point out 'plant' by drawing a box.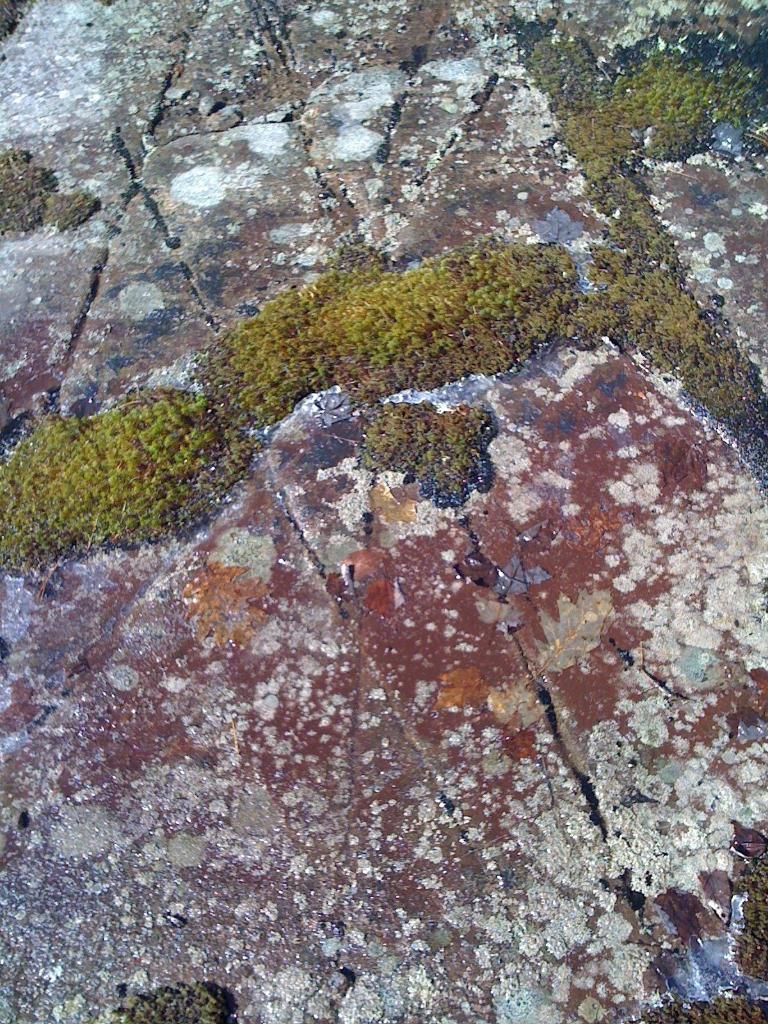
select_region(625, 1000, 765, 1023).
